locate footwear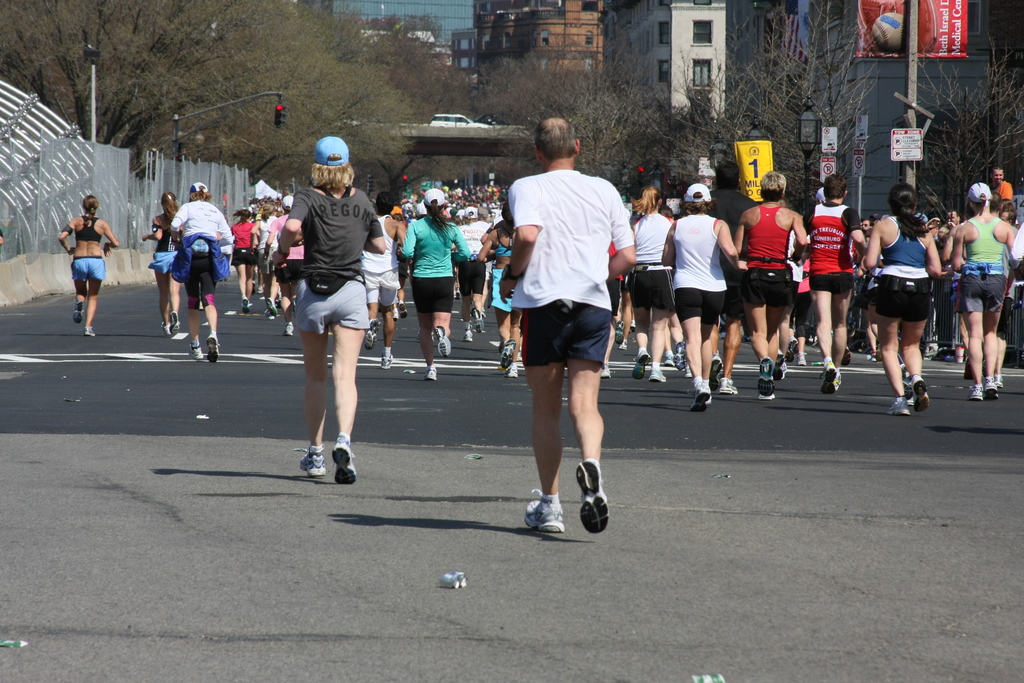
663/352/678/368
